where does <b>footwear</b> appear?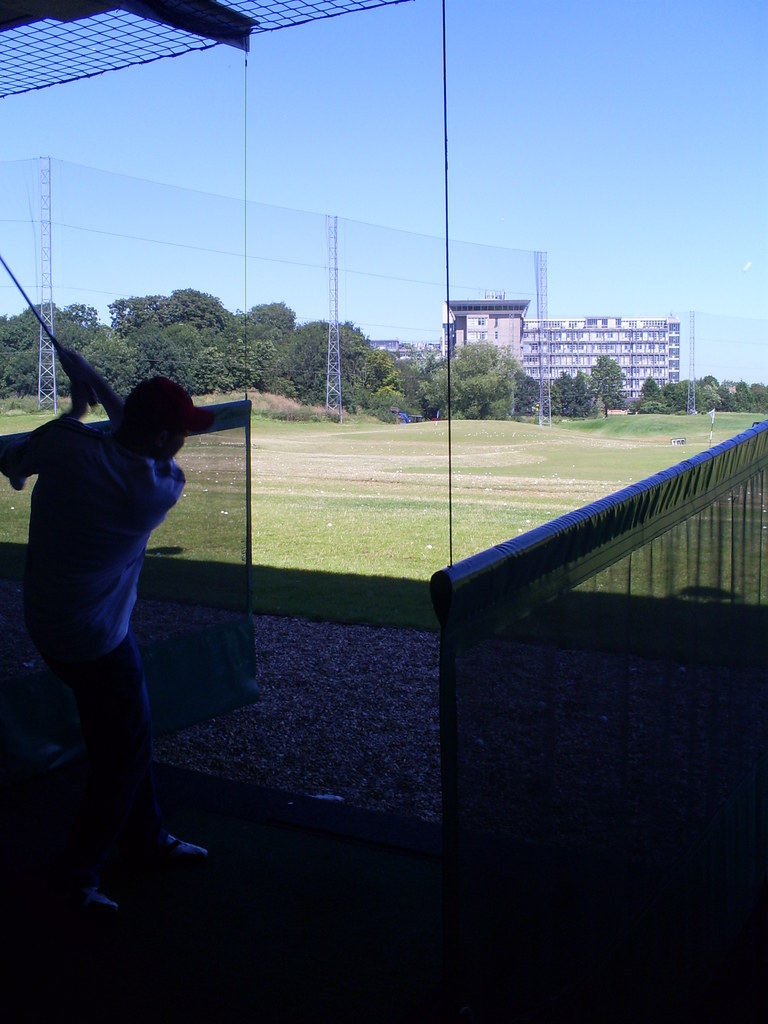
Appears at box(66, 884, 116, 910).
